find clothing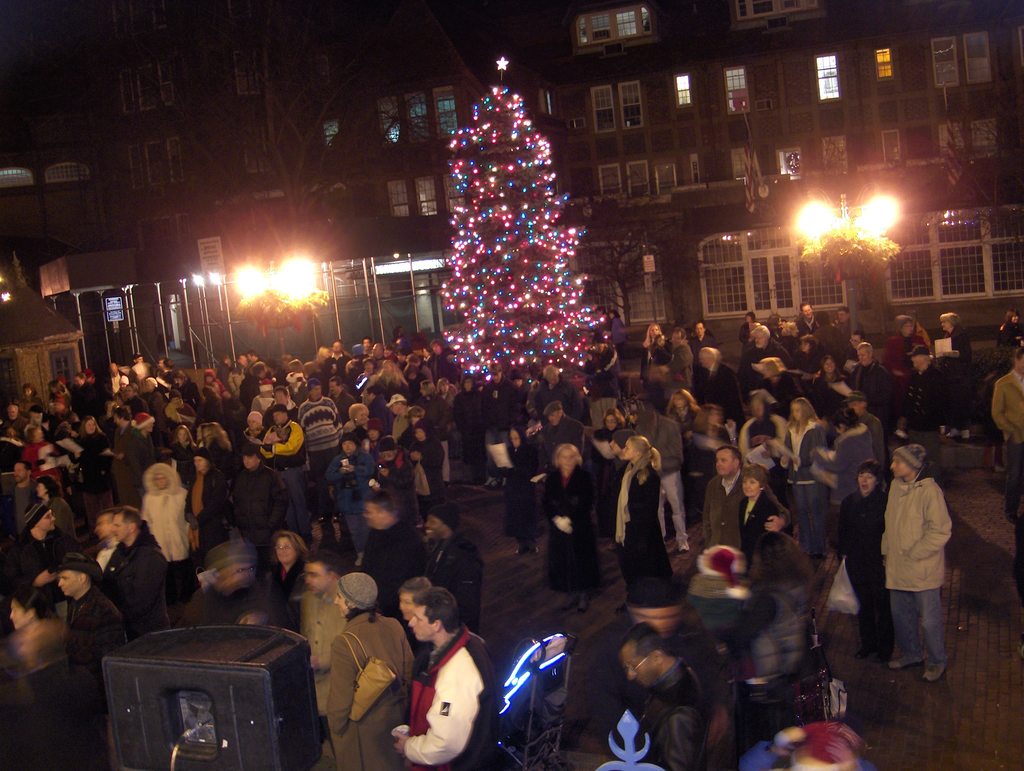
locate(879, 473, 947, 592)
